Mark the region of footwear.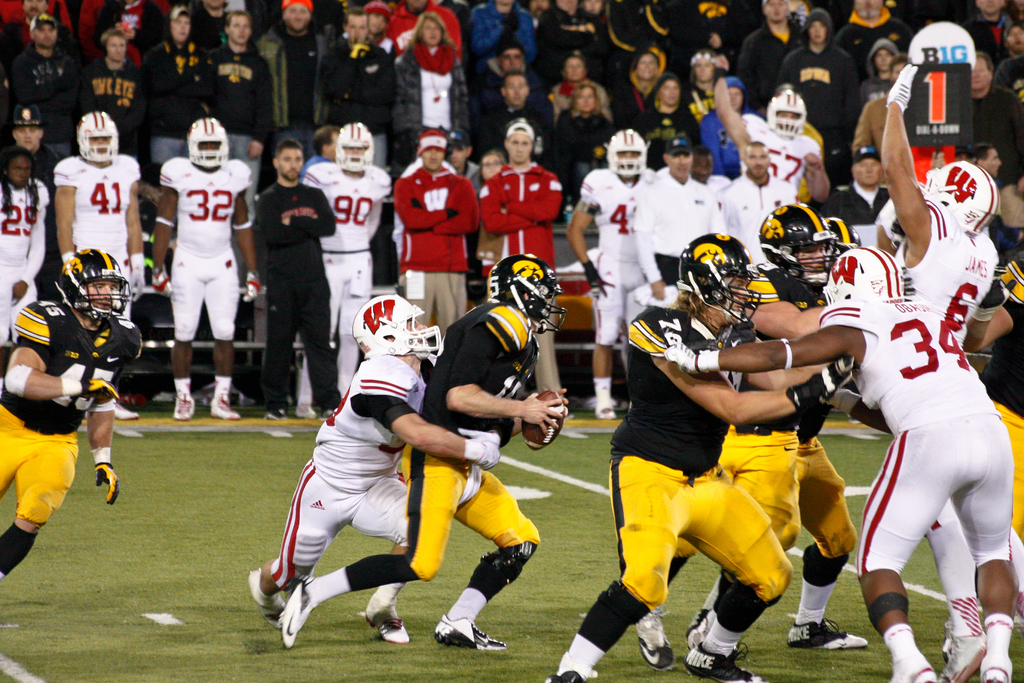
Region: {"left": 635, "top": 611, "right": 673, "bottom": 661}.
